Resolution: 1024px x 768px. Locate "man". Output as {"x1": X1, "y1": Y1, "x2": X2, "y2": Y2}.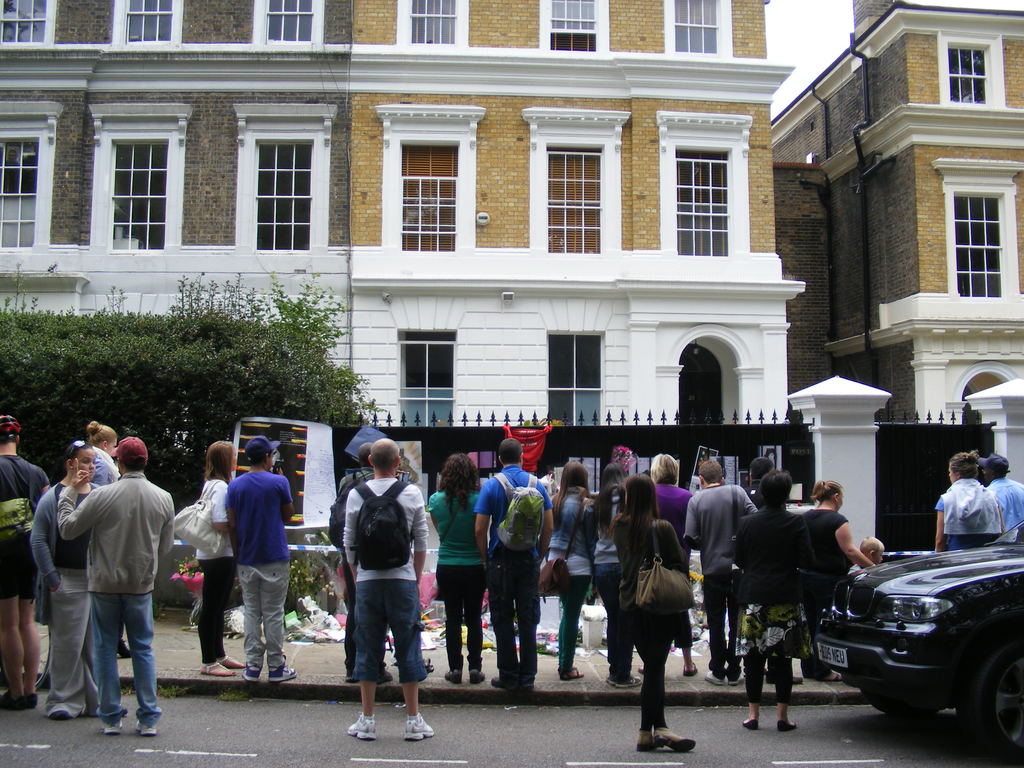
{"x1": 680, "y1": 458, "x2": 763, "y2": 685}.
